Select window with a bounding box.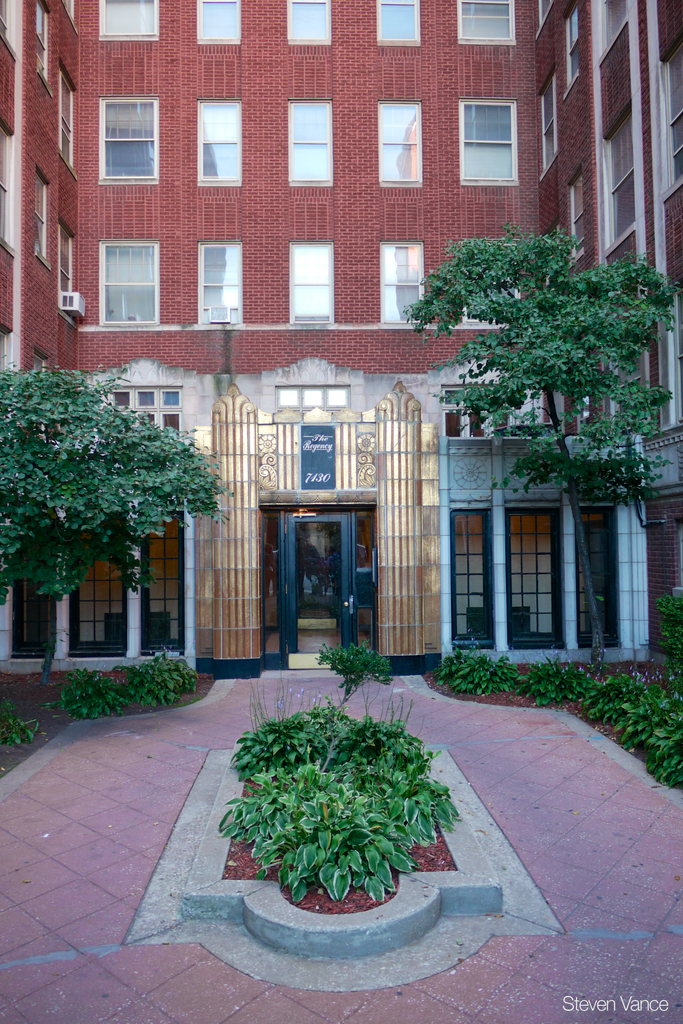
Rect(379, 243, 422, 323).
